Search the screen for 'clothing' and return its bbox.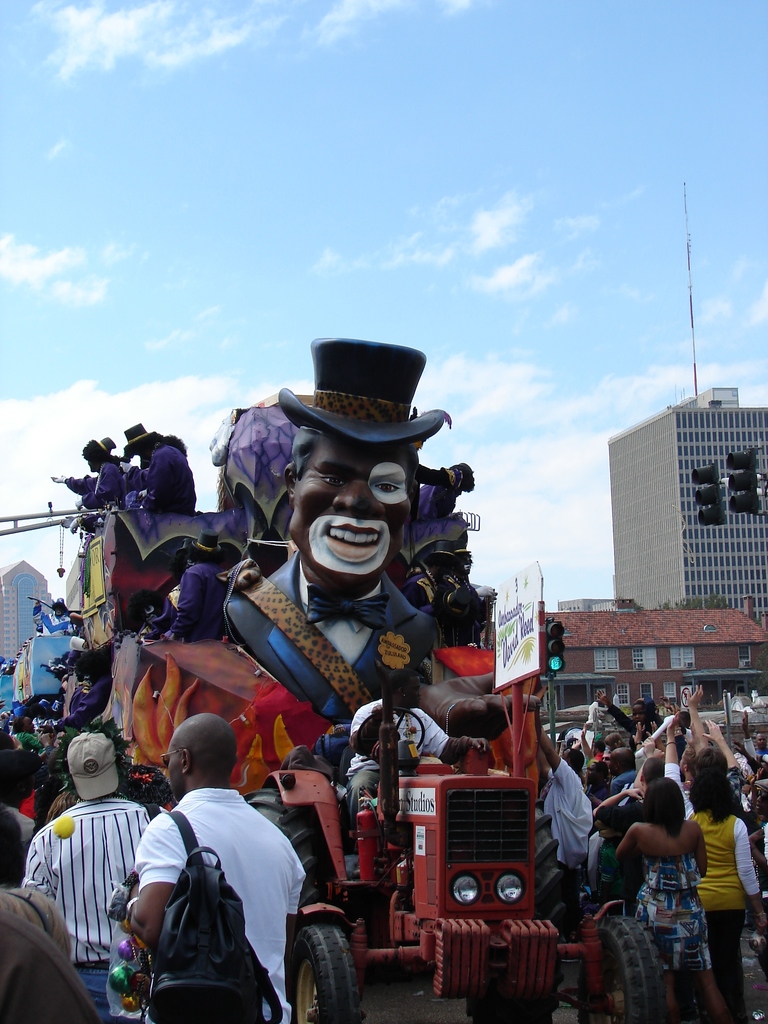
Found: {"left": 54, "top": 676, "right": 117, "bottom": 735}.
